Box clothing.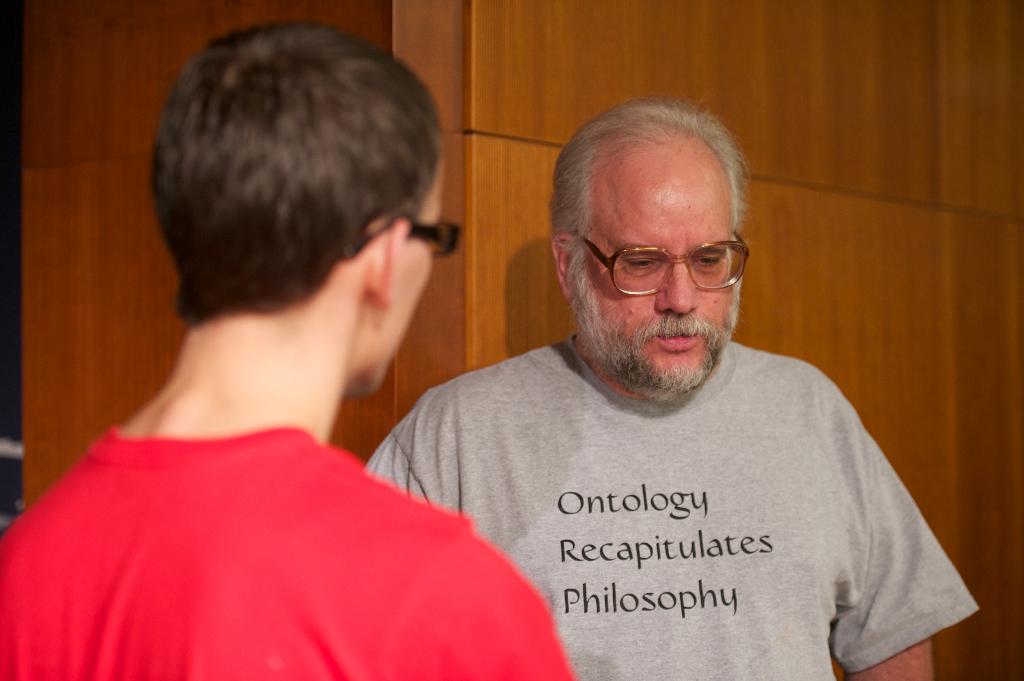
rect(13, 331, 520, 674).
